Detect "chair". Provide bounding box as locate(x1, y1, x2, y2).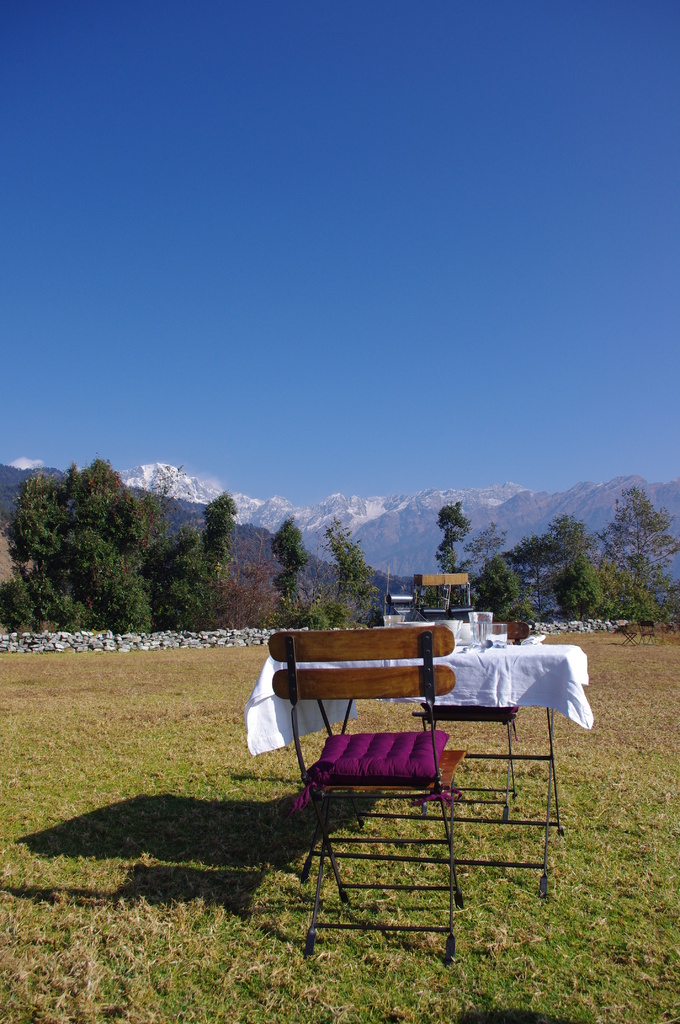
locate(406, 620, 533, 820).
